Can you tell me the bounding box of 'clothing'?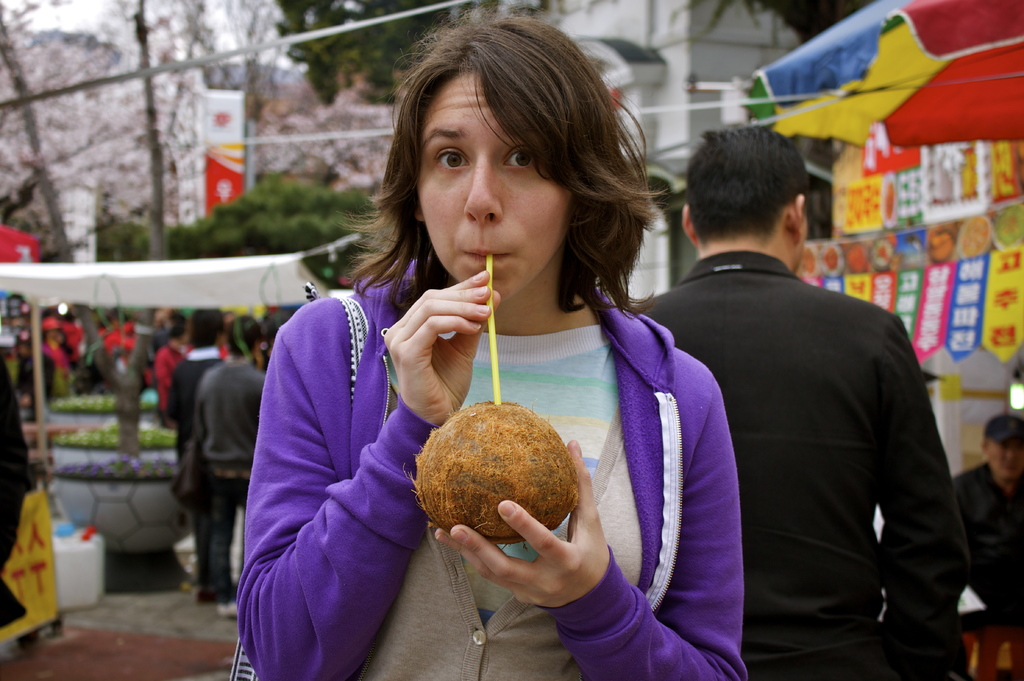
region(240, 267, 765, 680).
